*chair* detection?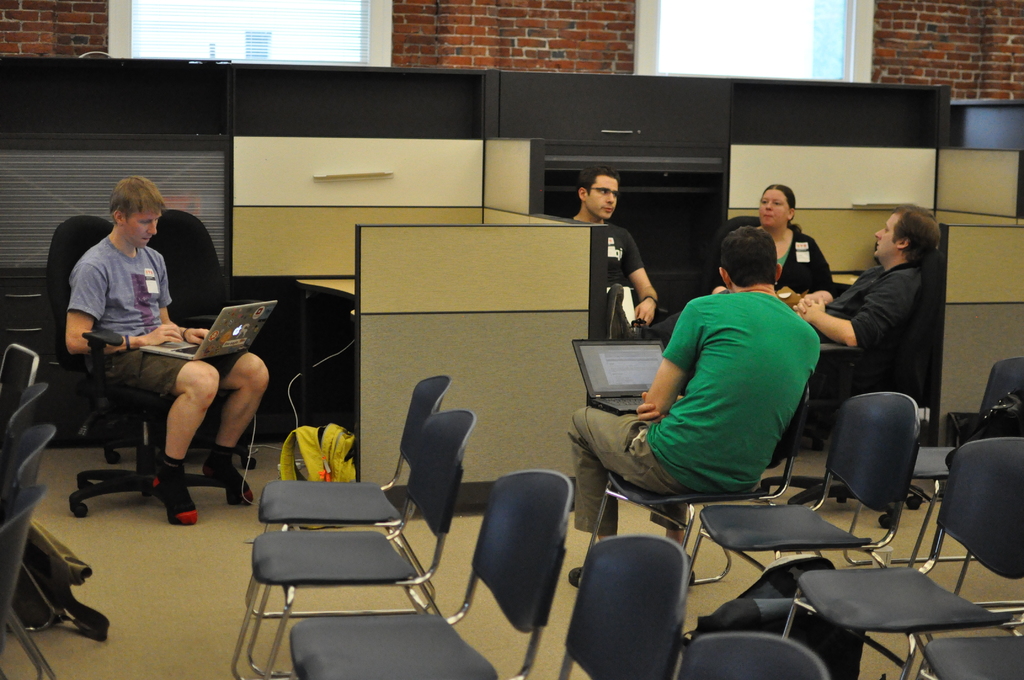
bbox=[577, 384, 804, 592]
